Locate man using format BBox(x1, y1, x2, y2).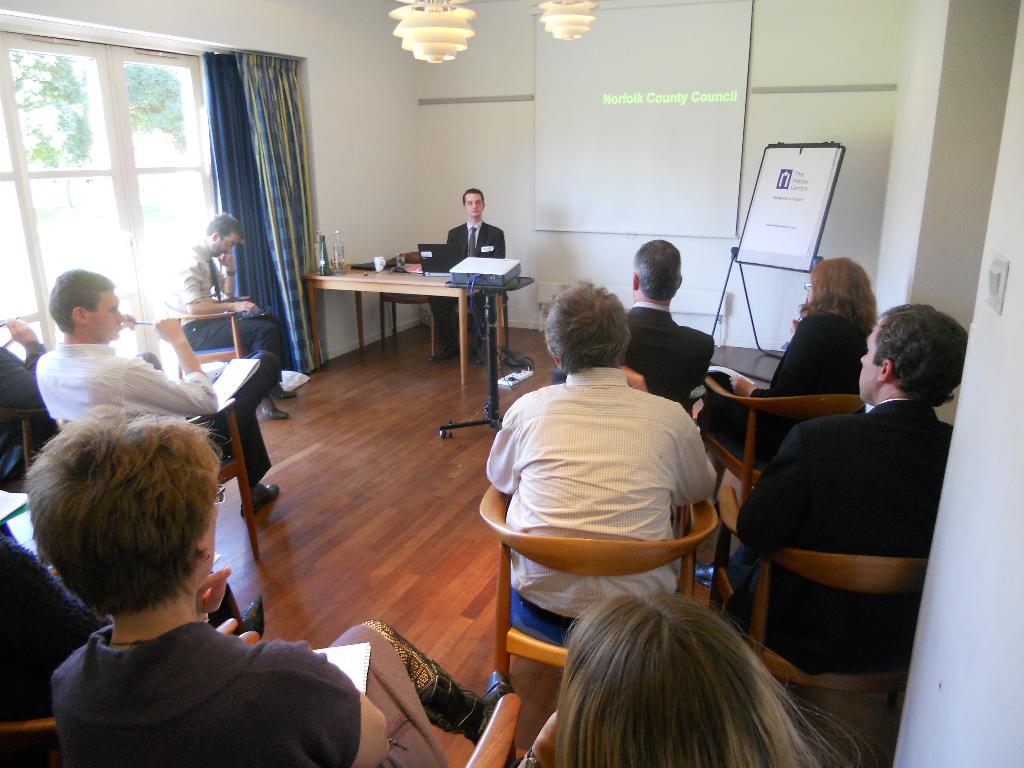
BBox(589, 236, 724, 442).
